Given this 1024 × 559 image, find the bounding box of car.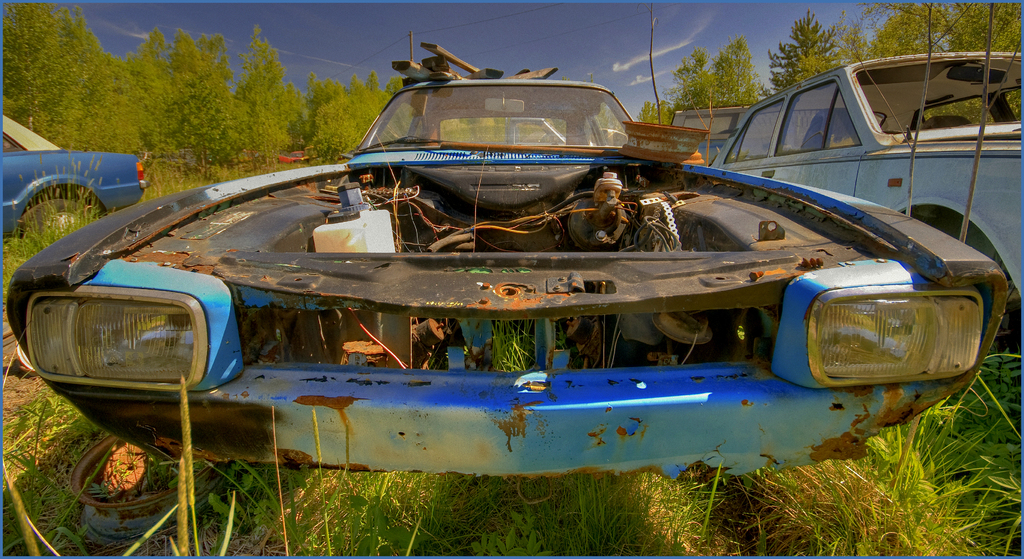
29/61/977/498.
